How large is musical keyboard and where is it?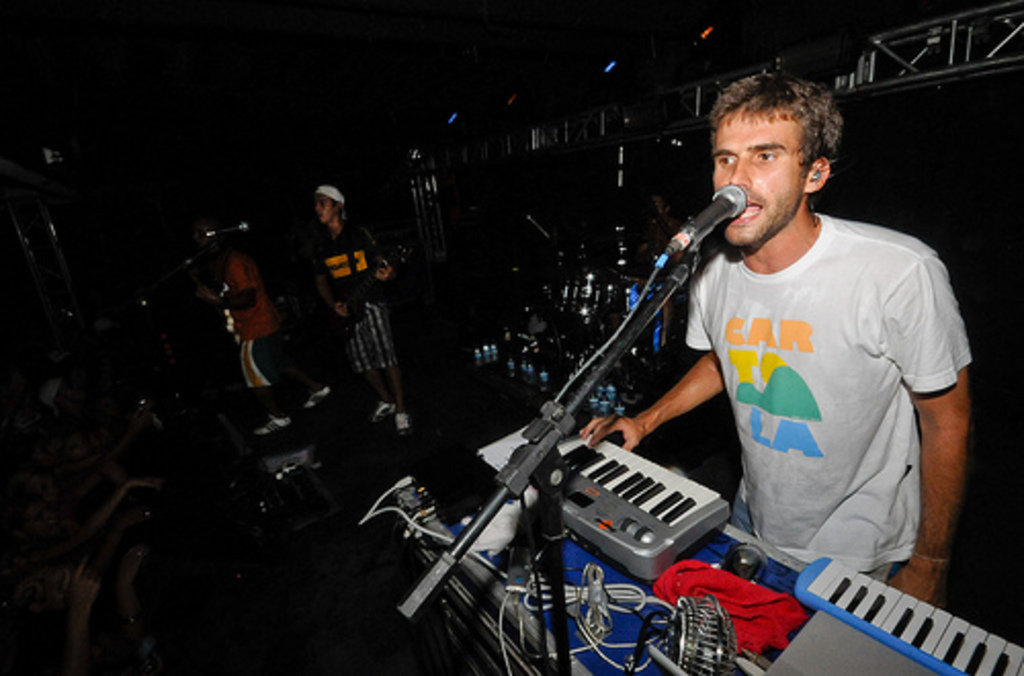
Bounding box: (471, 404, 737, 582).
